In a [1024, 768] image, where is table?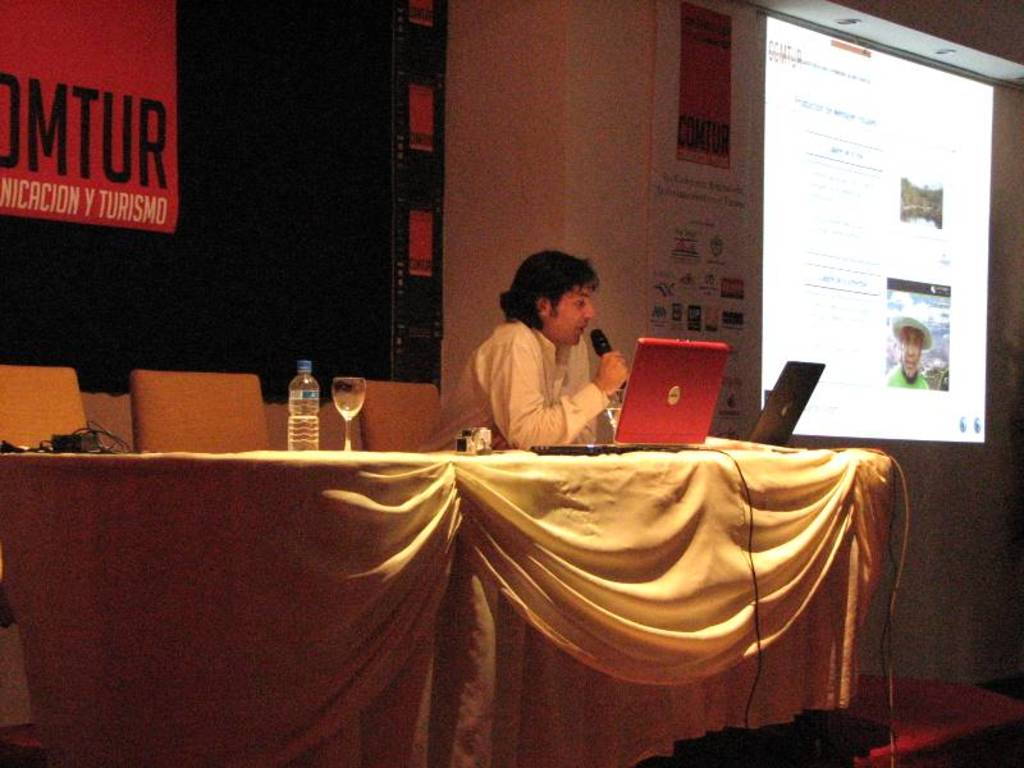
(left=8, top=332, right=972, bottom=767).
